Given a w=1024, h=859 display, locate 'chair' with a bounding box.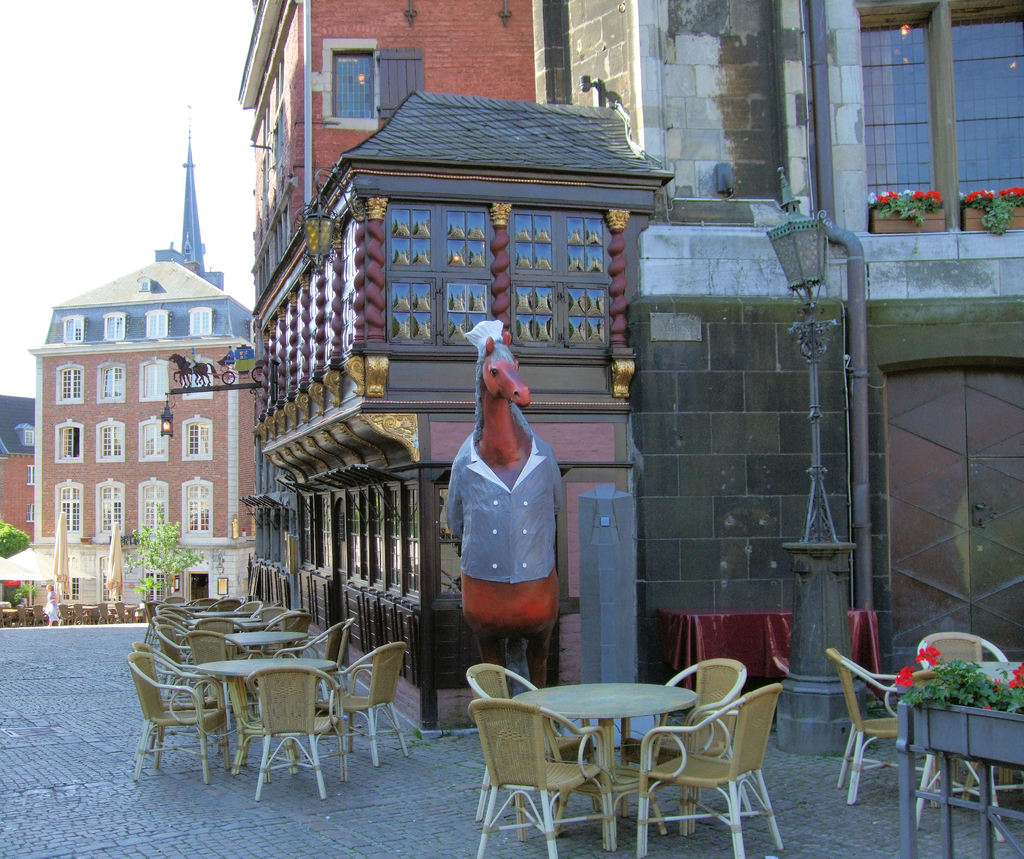
Located: <region>152, 606, 187, 662</region>.
